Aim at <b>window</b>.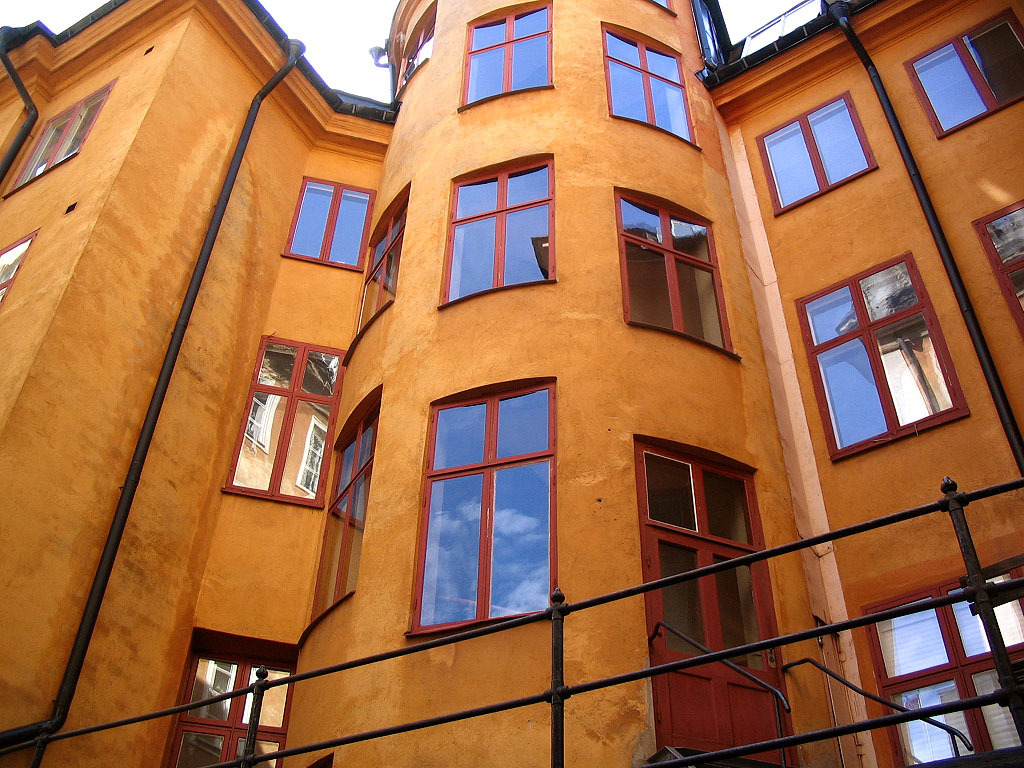
Aimed at 1 76 109 199.
